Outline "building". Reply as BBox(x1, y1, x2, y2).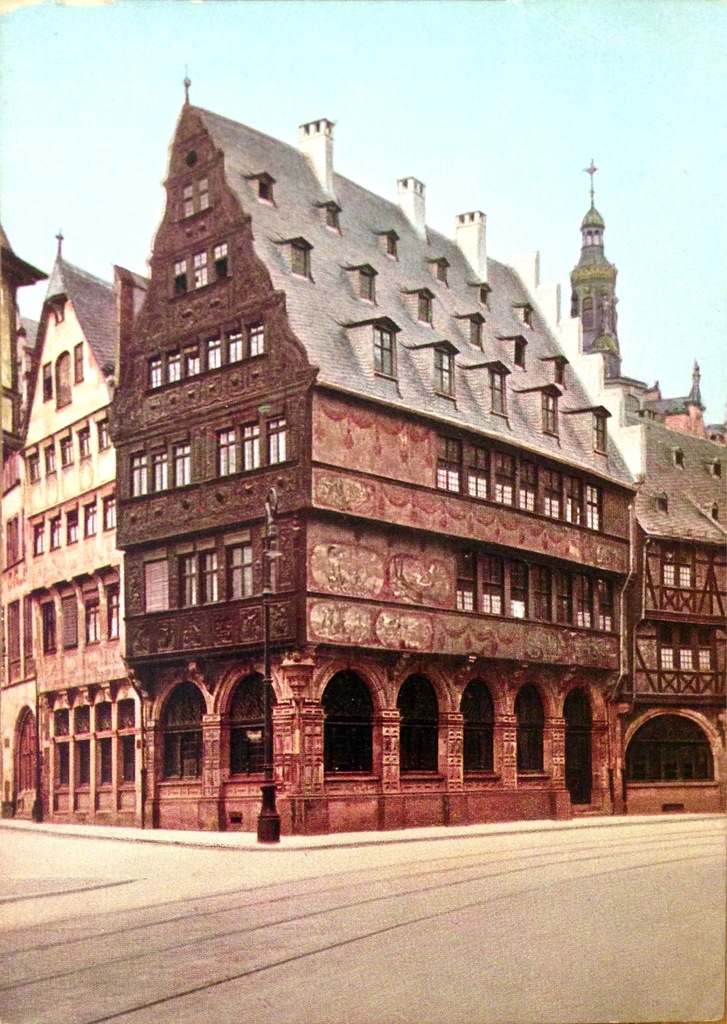
BBox(0, 250, 124, 827).
